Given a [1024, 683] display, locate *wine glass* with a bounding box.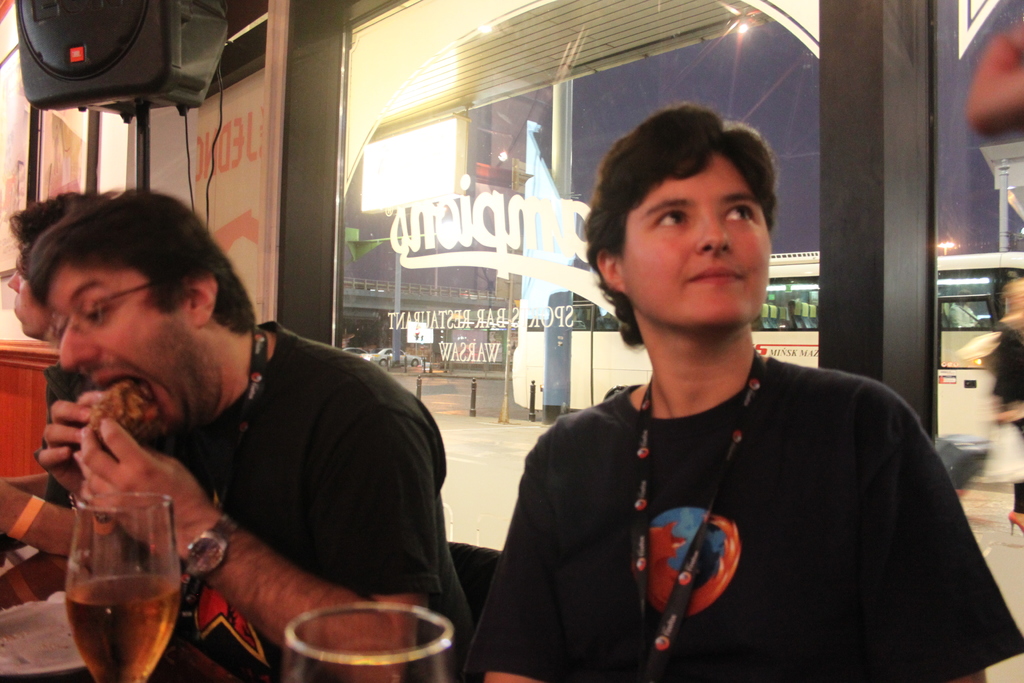
Located: l=280, t=607, r=455, b=677.
